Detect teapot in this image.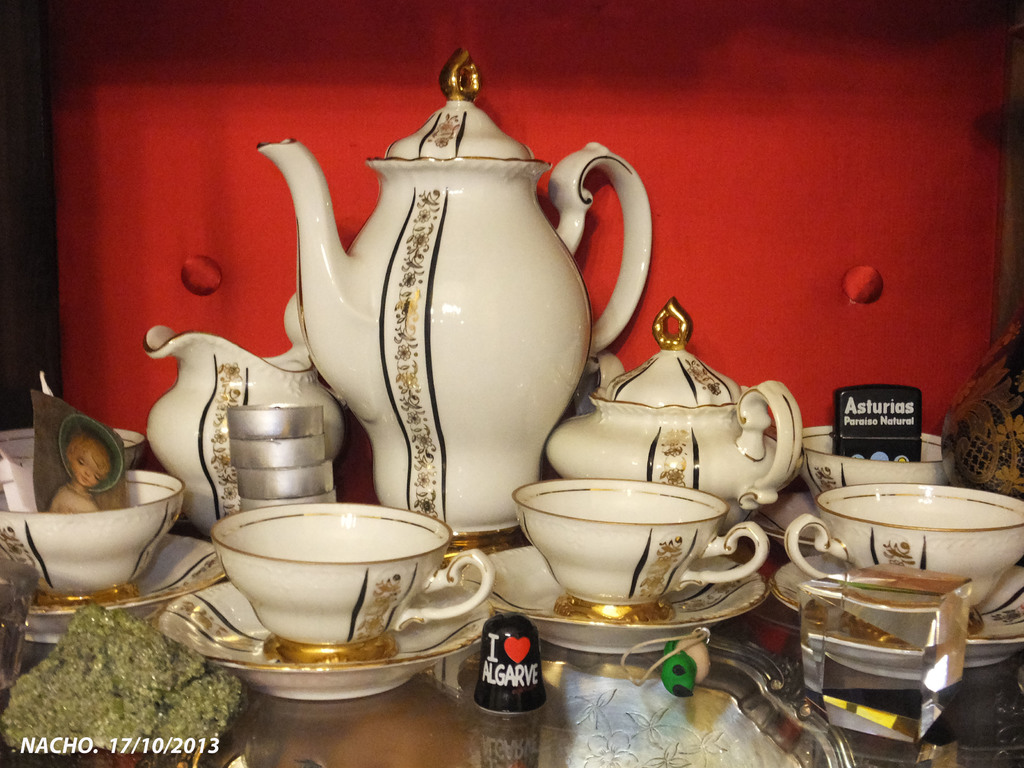
Detection: Rect(258, 47, 651, 547).
